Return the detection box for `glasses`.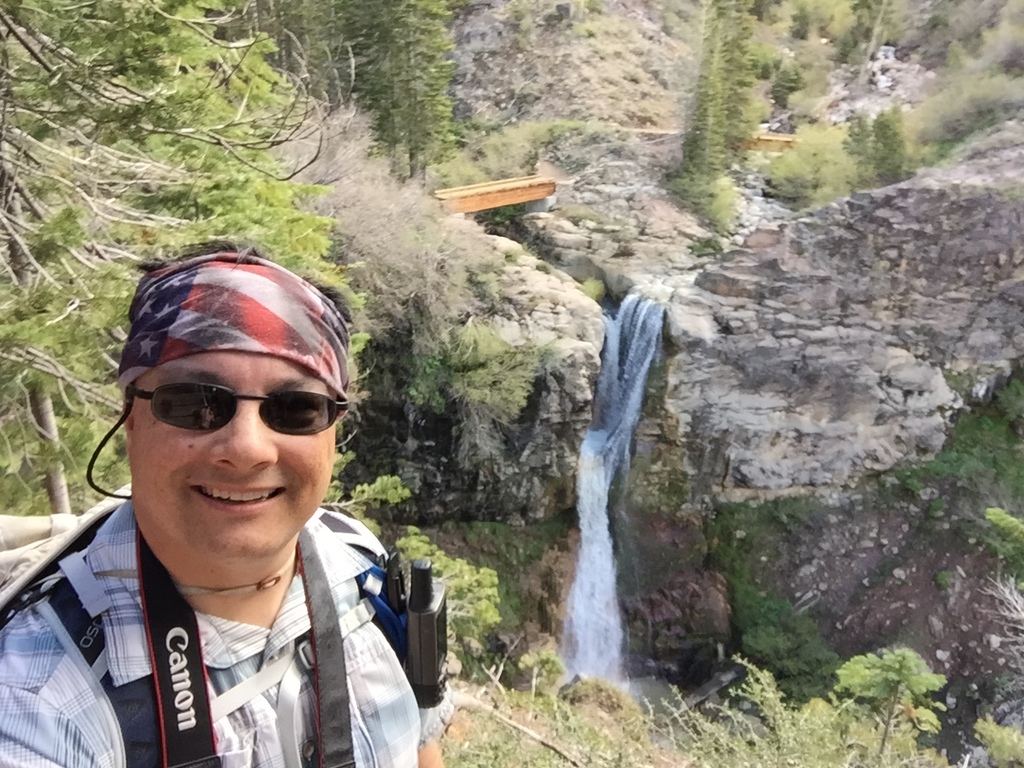
bbox=[112, 352, 342, 467].
